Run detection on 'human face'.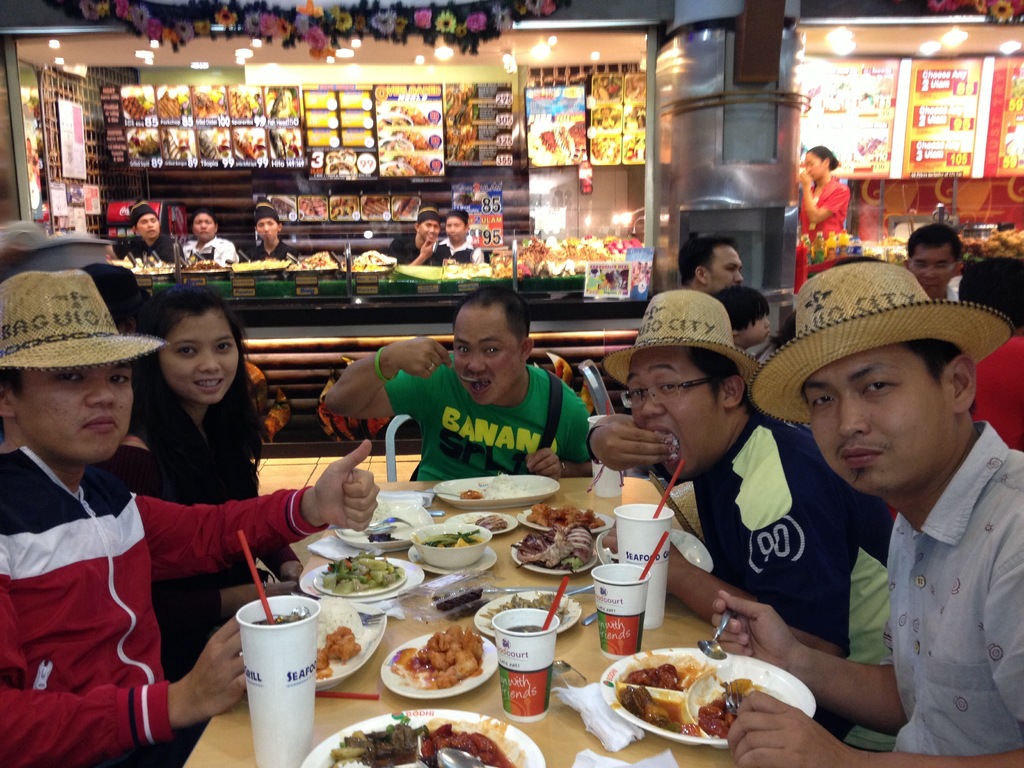
Result: x1=159, y1=301, x2=239, y2=407.
